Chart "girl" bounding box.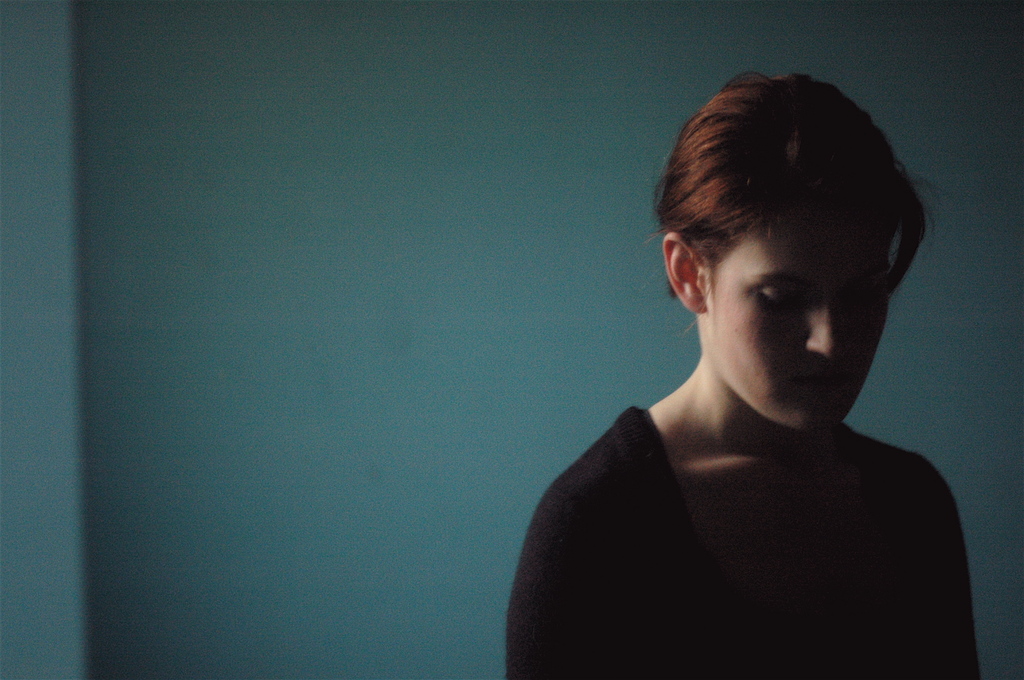
Charted: detection(507, 69, 983, 679).
